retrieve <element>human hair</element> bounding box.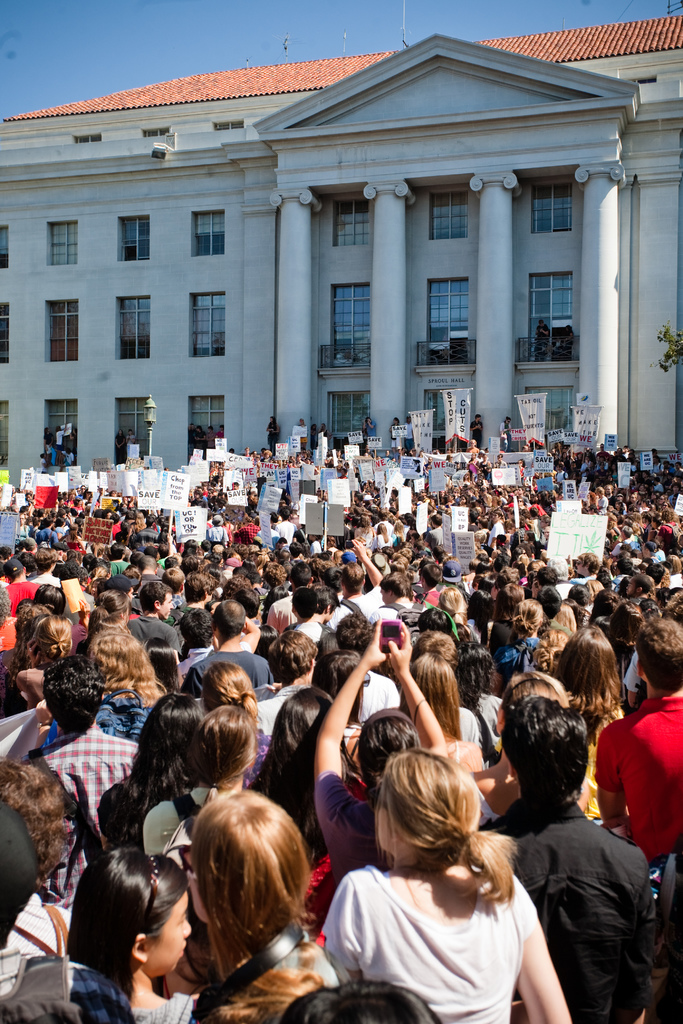
Bounding box: bbox=(159, 566, 185, 595).
